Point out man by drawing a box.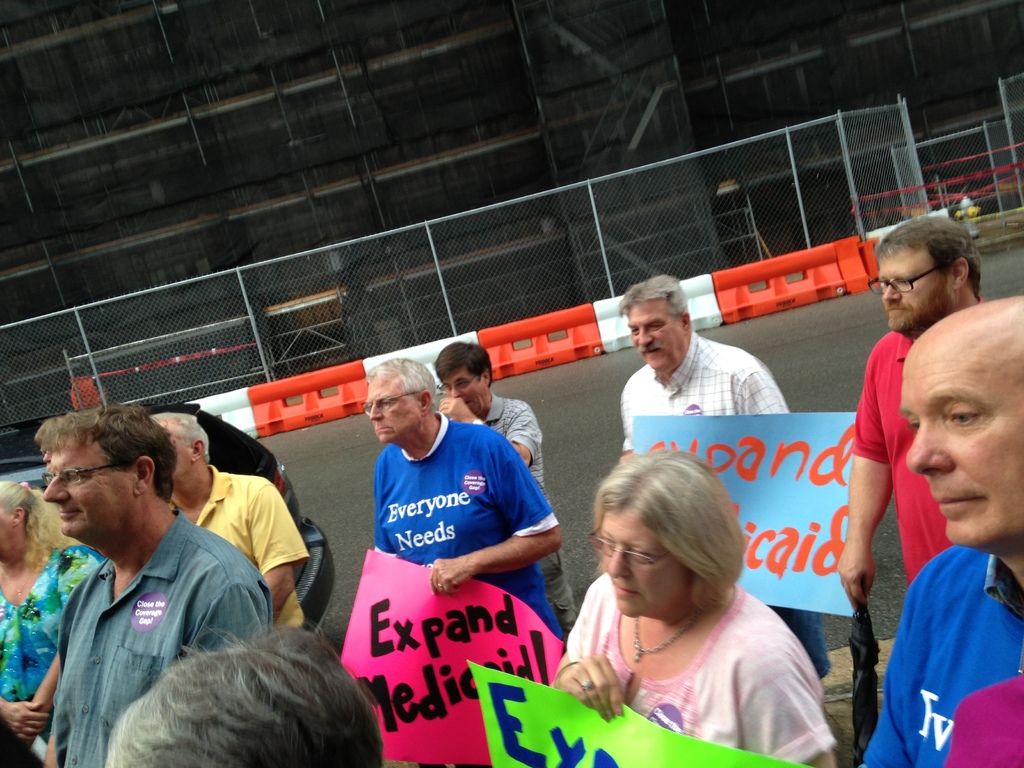
[left=149, top=410, right=308, bottom=631].
